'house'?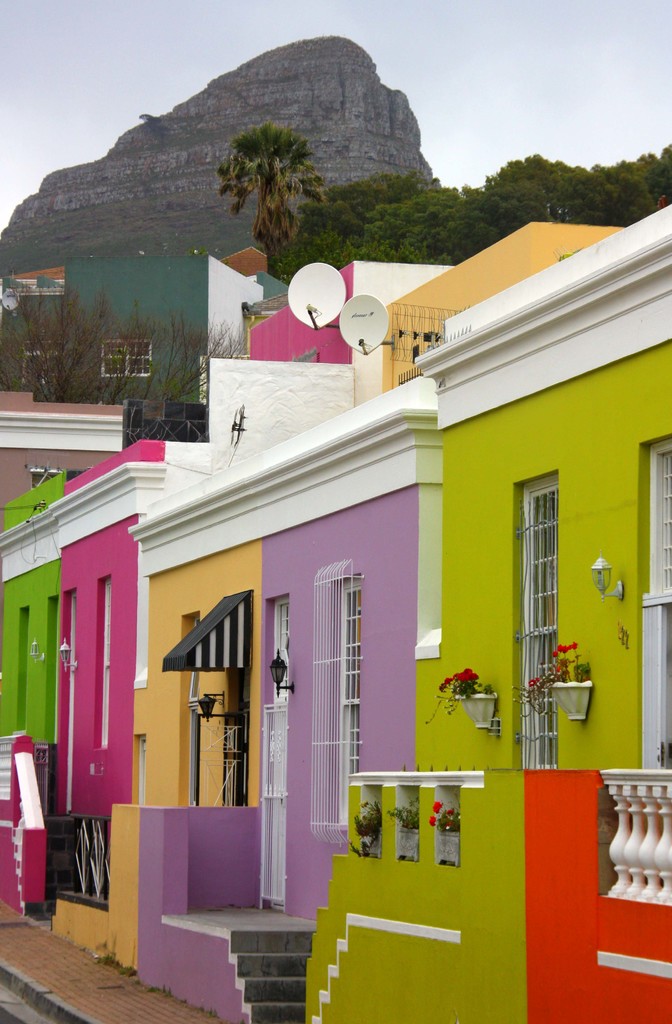
101 409 501 966
